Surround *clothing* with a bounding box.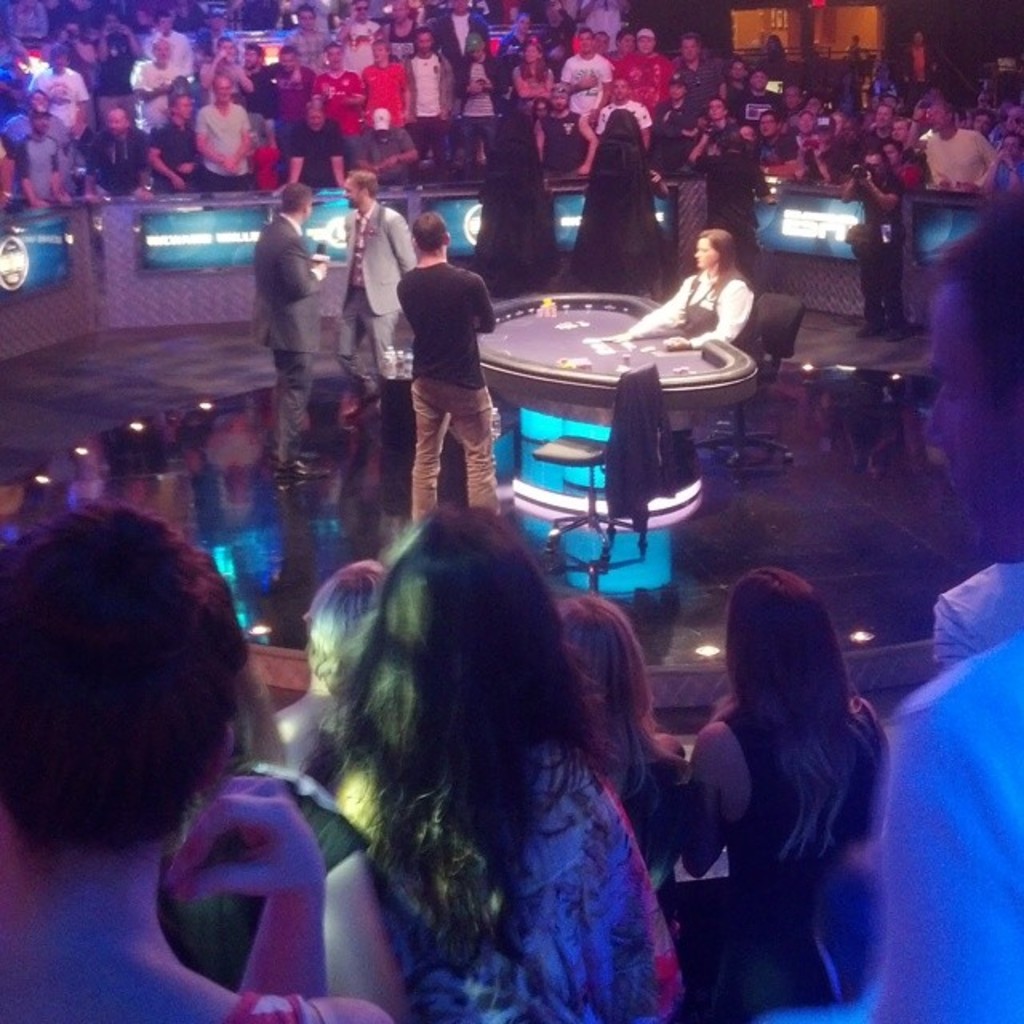
<region>18, 120, 69, 200</region>.
